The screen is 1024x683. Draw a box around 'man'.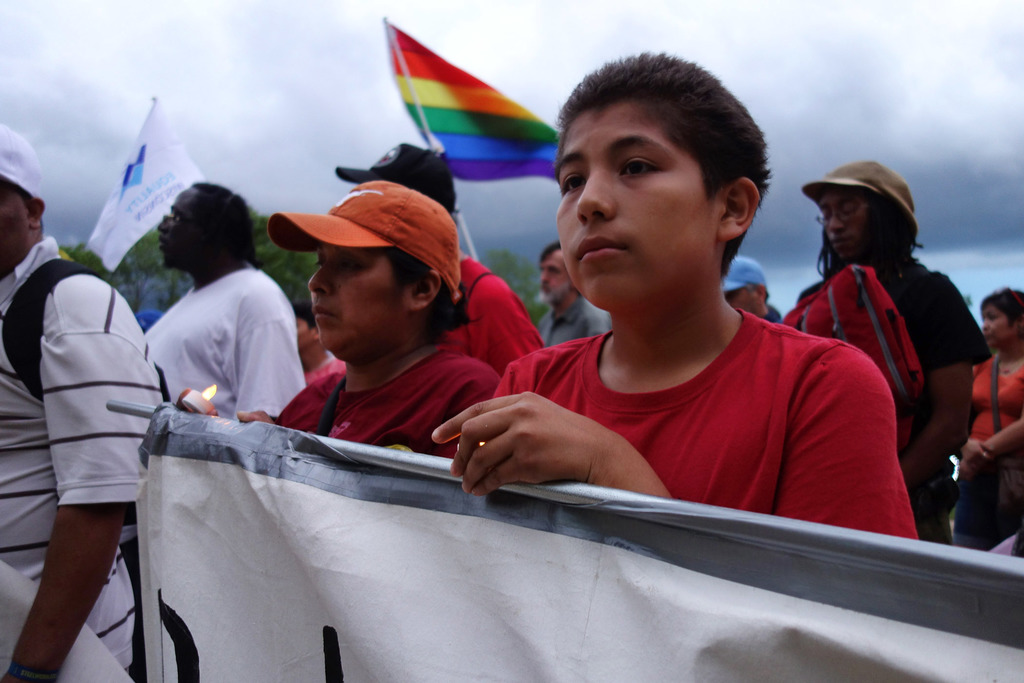
Rect(239, 138, 545, 432).
